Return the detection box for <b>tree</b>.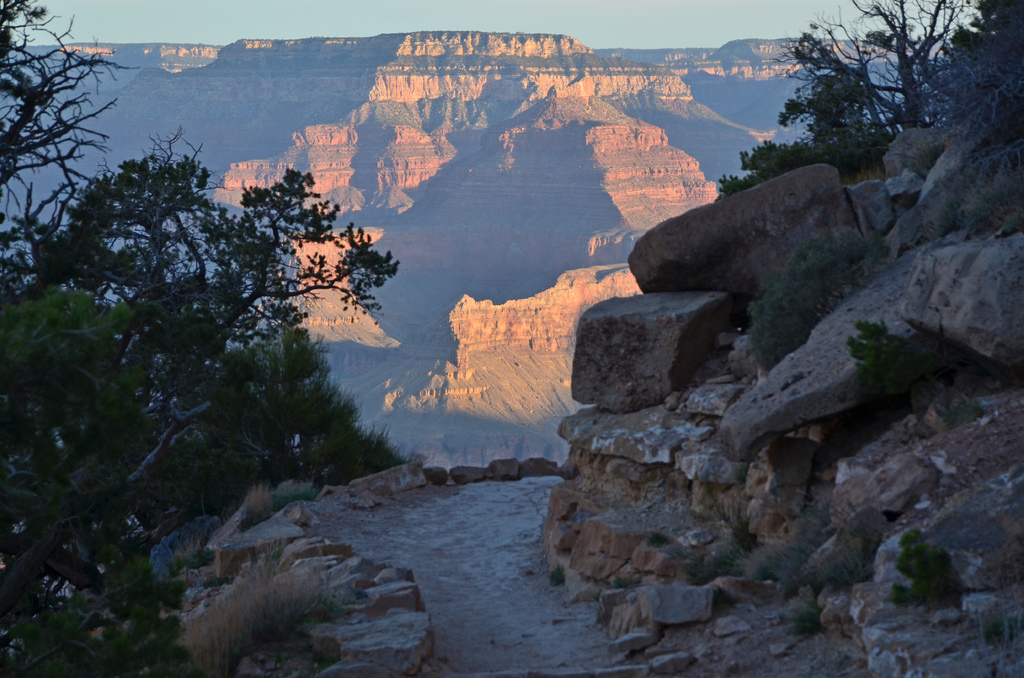
[x1=774, y1=0, x2=965, y2=165].
